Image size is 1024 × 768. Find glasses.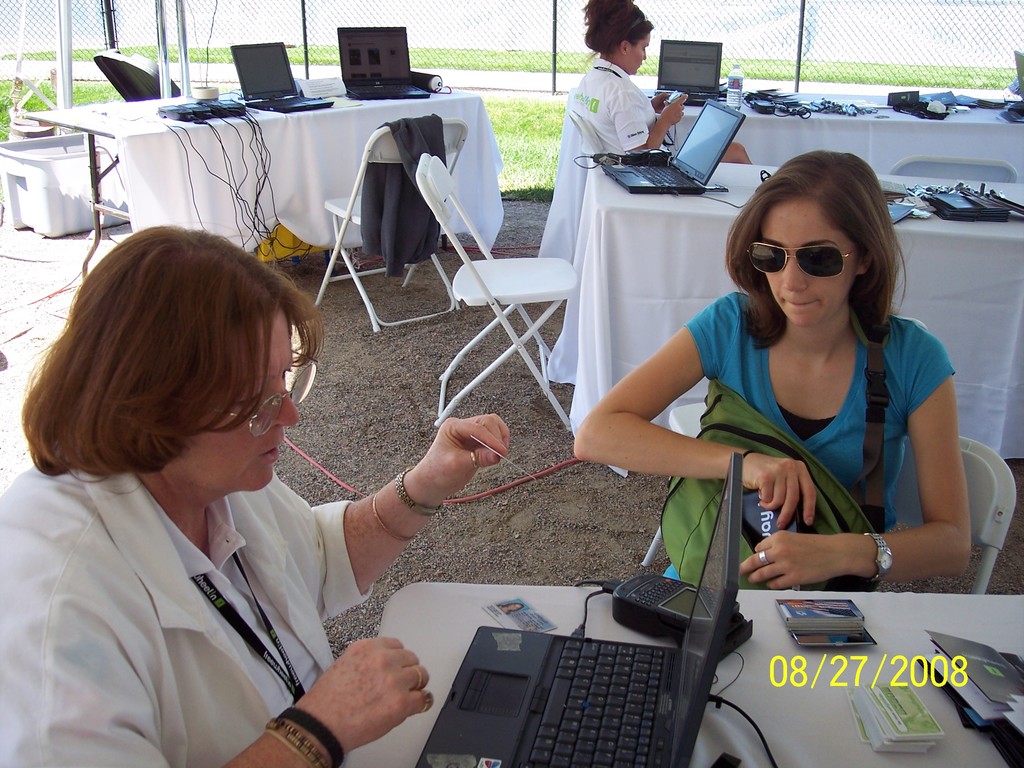
[left=738, top=239, right=857, bottom=275].
